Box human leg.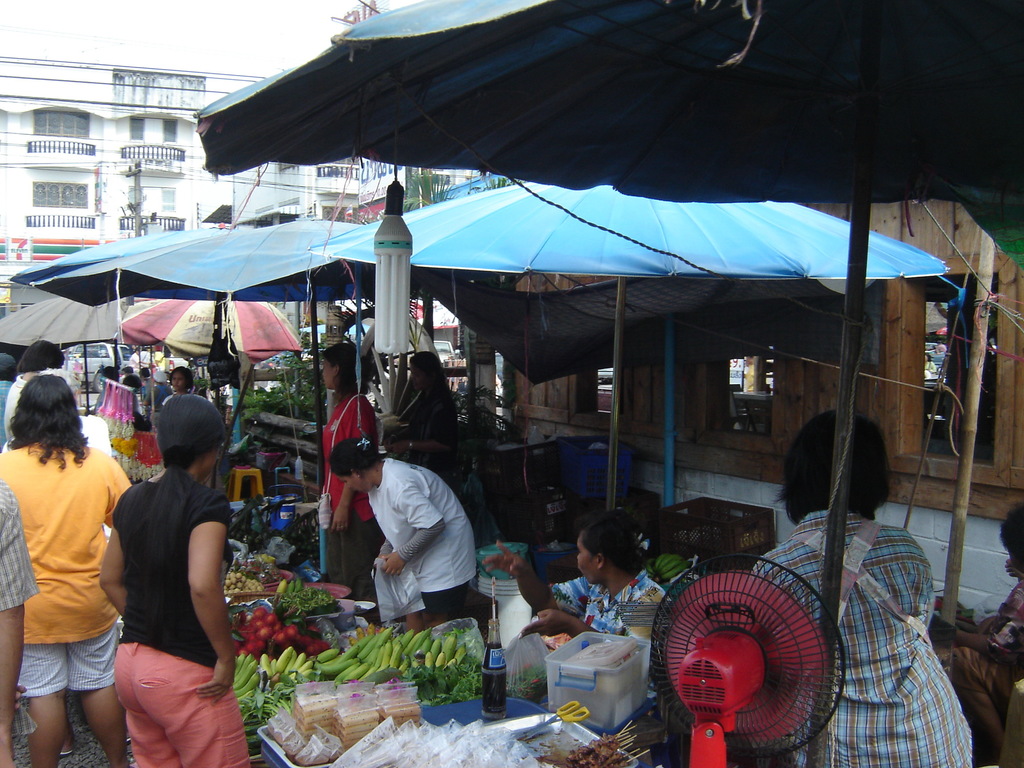
(x1=17, y1=691, x2=70, y2=767).
